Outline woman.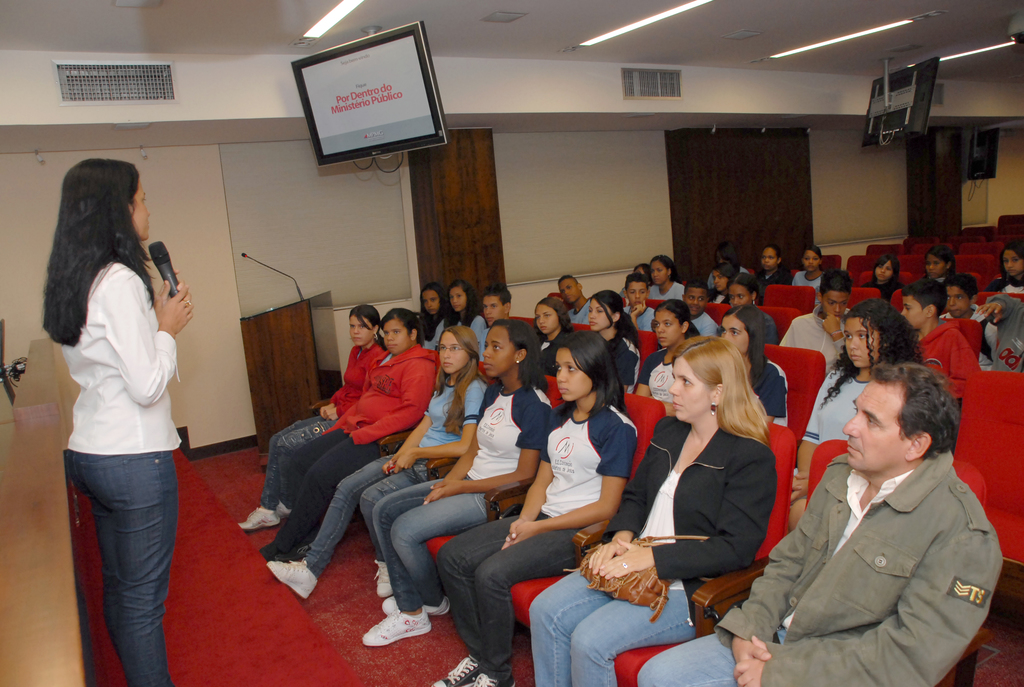
Outline: (426,328,646,686).
